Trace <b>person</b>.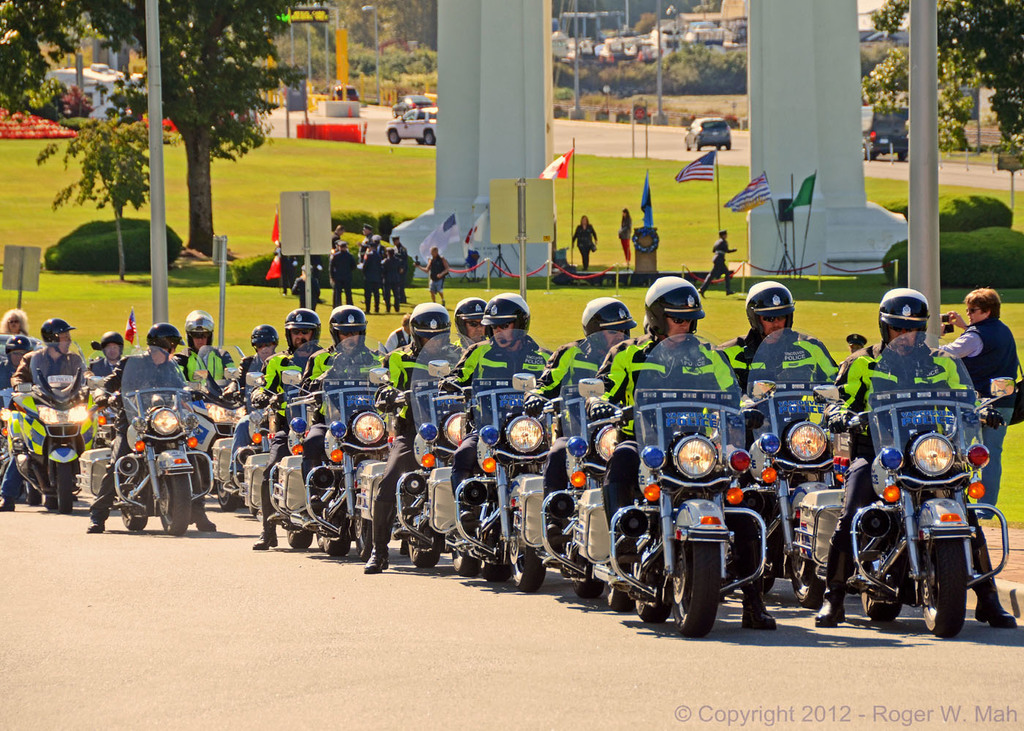
Traced to box(616, 207, 633, 273).
